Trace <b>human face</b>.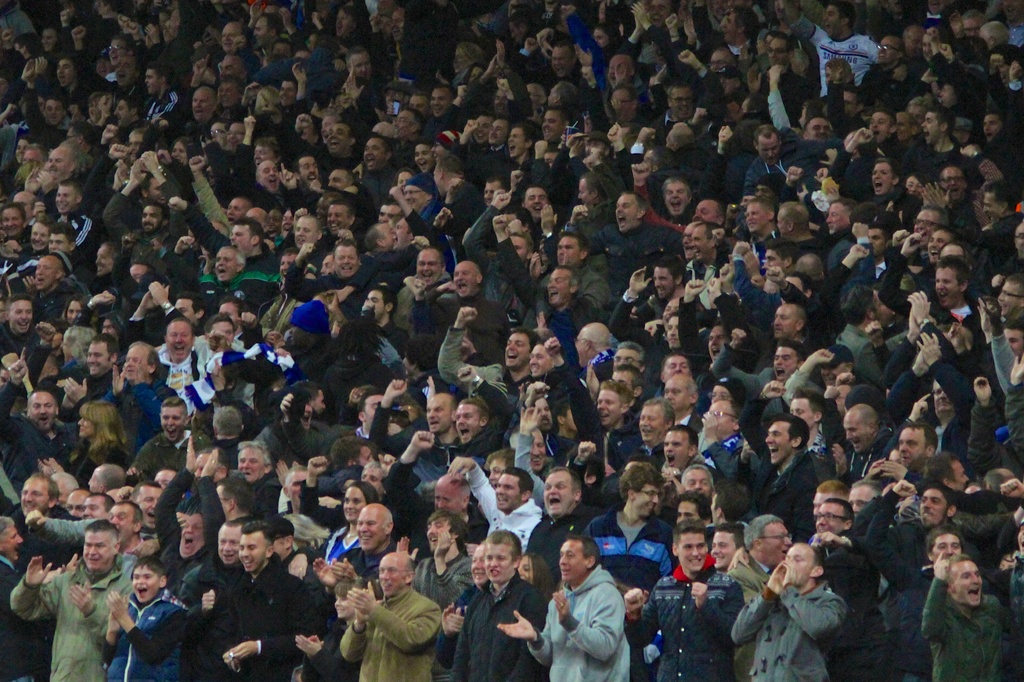
Traced to [left=430, top=87, right=452, bottom=117].
